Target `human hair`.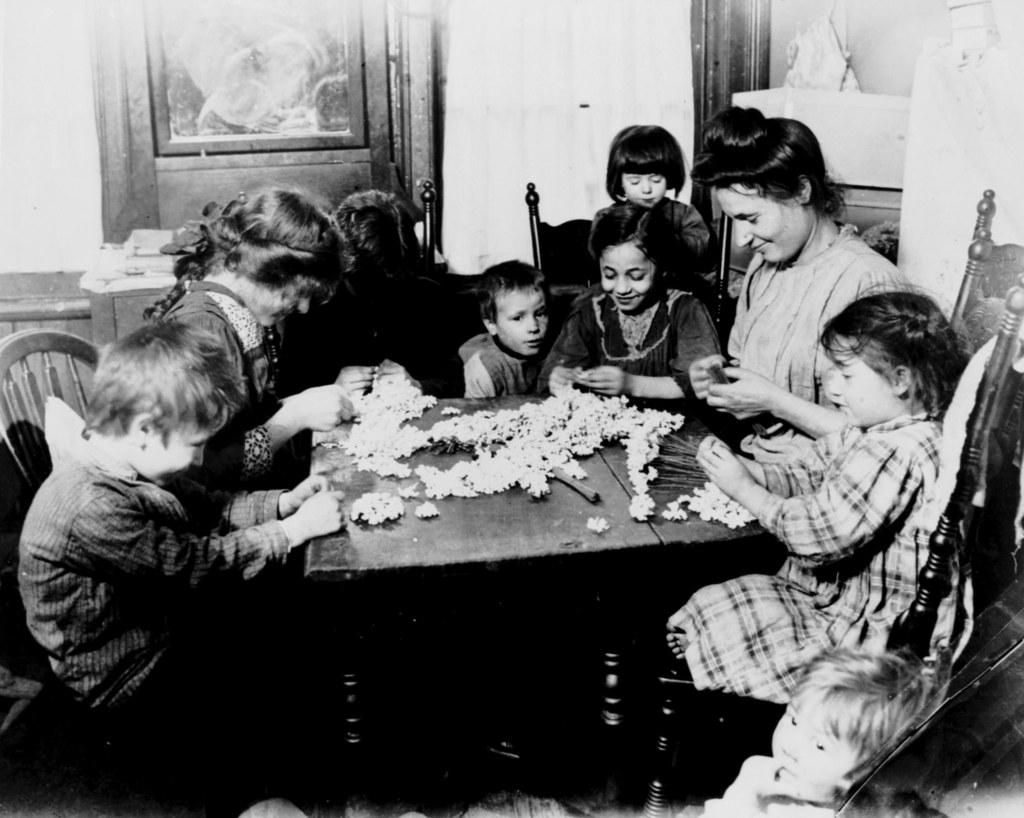
Target region: [left=476, top=260, right=549, bottom=326].
